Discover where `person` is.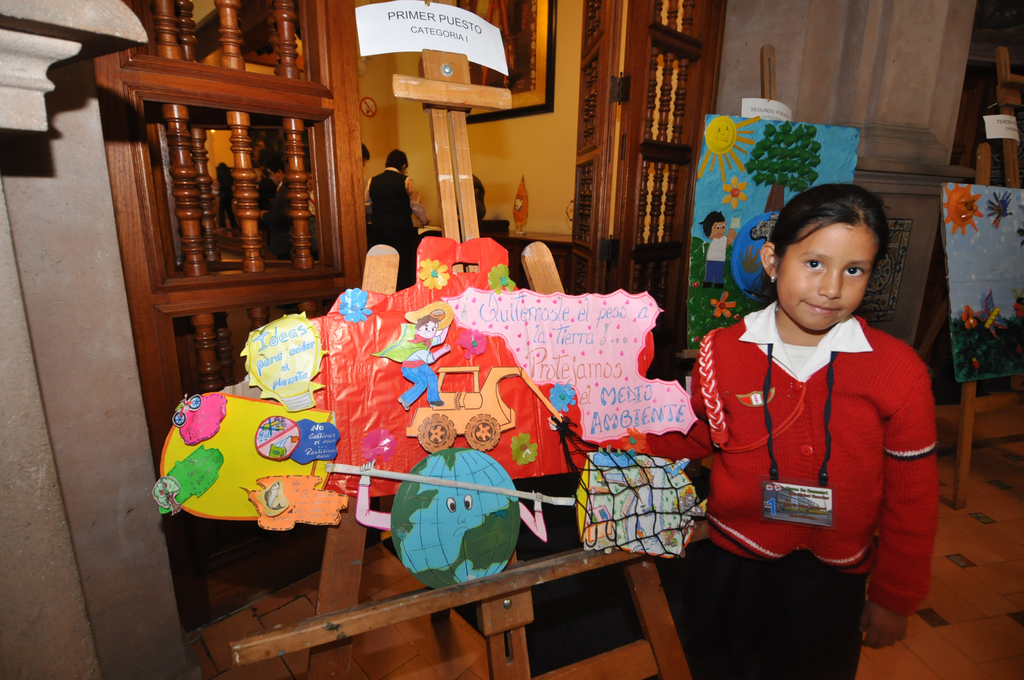
Discovered at select_region(362, 134, 431, 263).
